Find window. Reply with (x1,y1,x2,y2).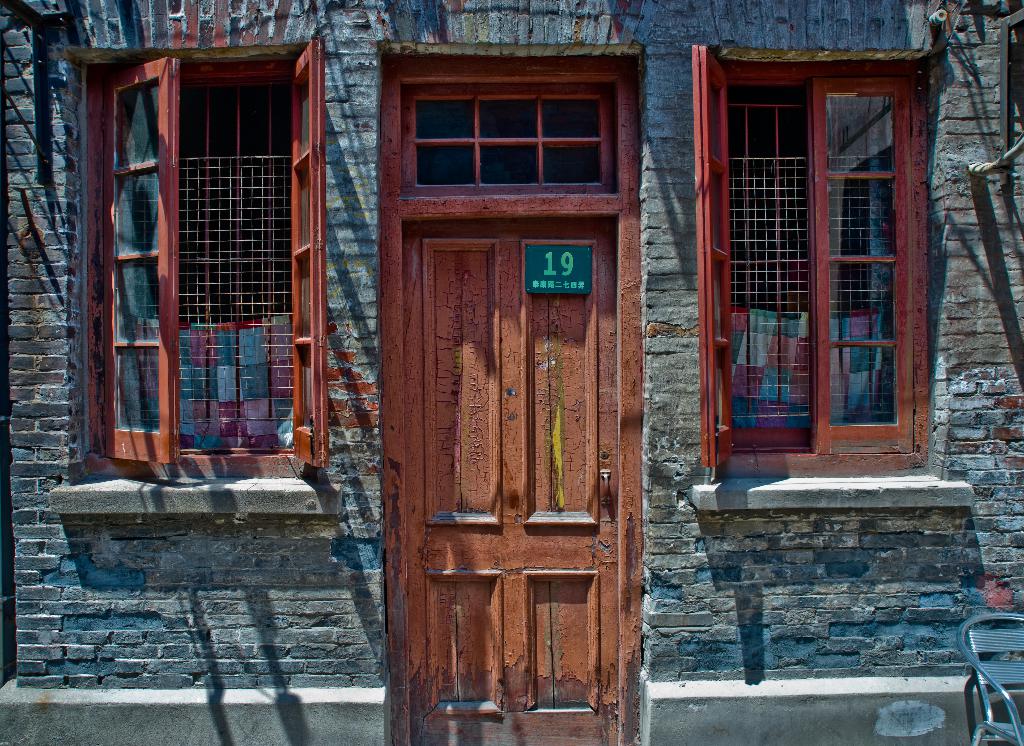
(692,45,939,485).
